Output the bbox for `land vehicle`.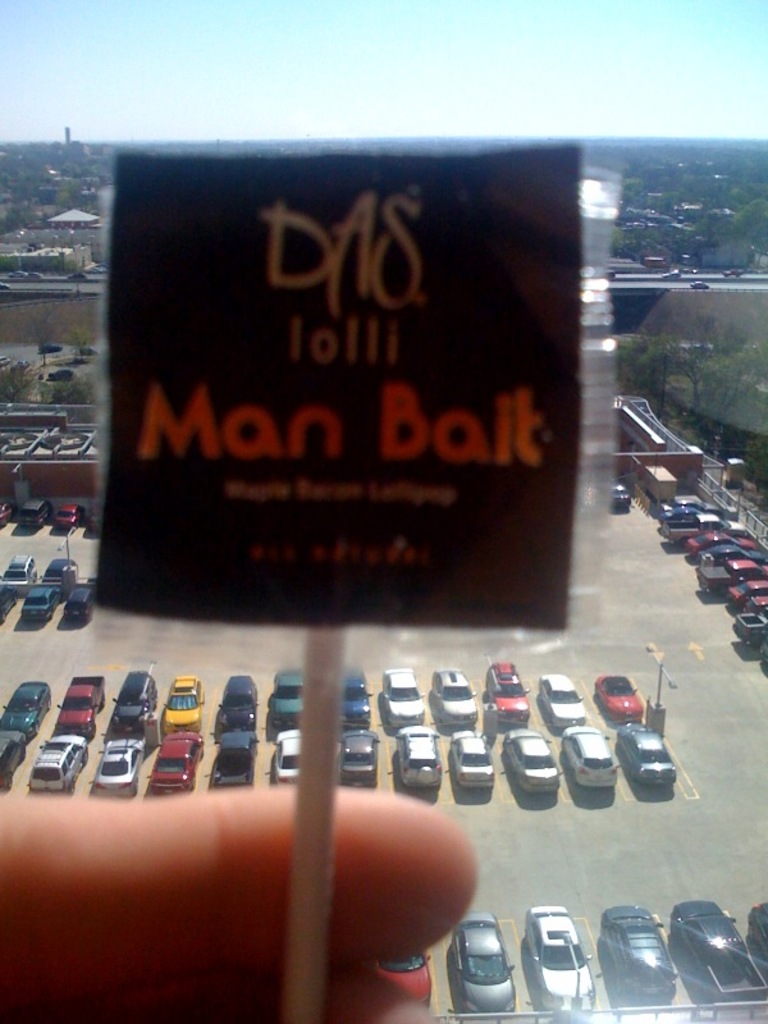
l=596, t=266, r=618, b=280.
